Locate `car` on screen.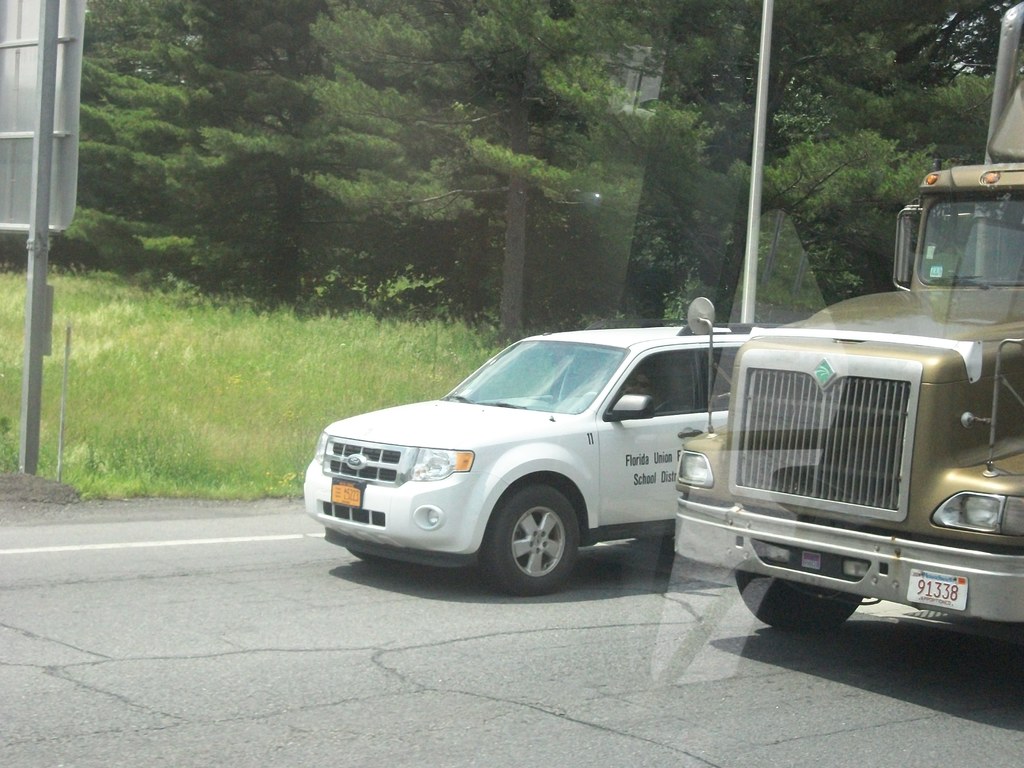
On screen at locate(300, 318, 766, 597).
